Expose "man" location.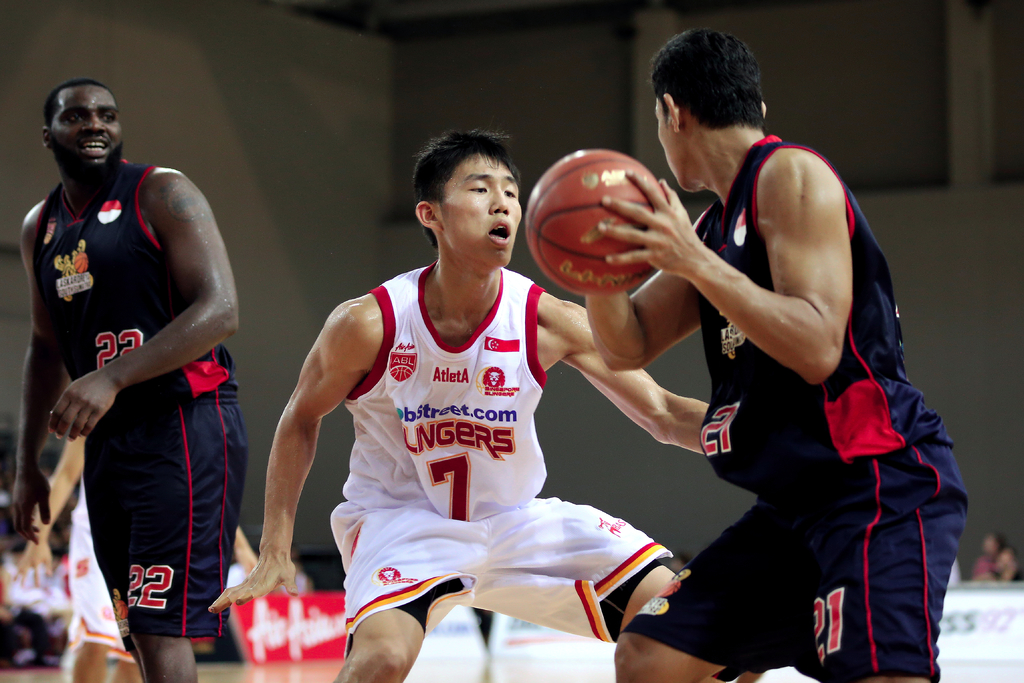
Exposed at crop(19, 54, 246, 682).
